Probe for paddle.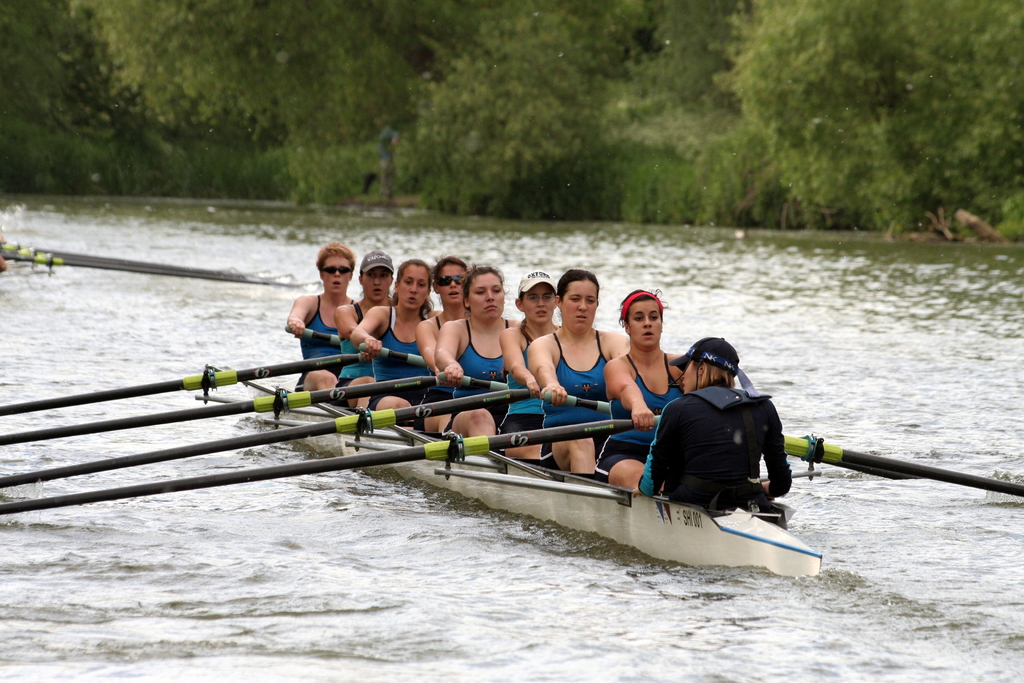
Probe result: <region>0, 376, 446, 446</region>.
